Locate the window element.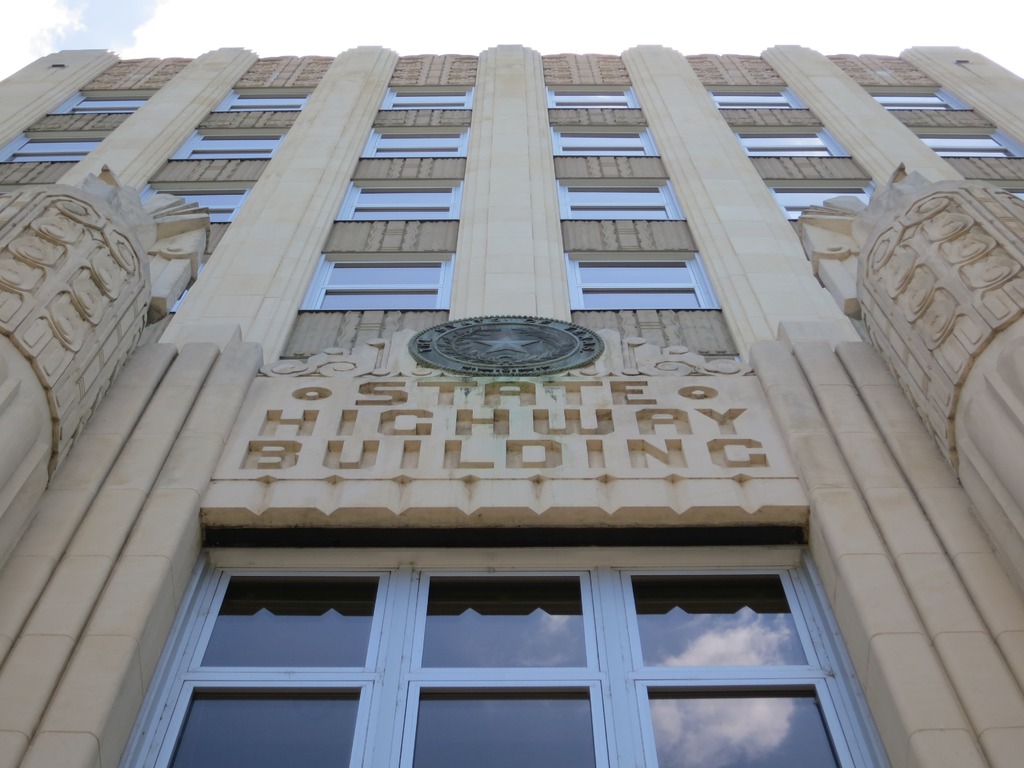
Element bbox: pyautogui.locateOnScreen(359, 125, 467, 162).
